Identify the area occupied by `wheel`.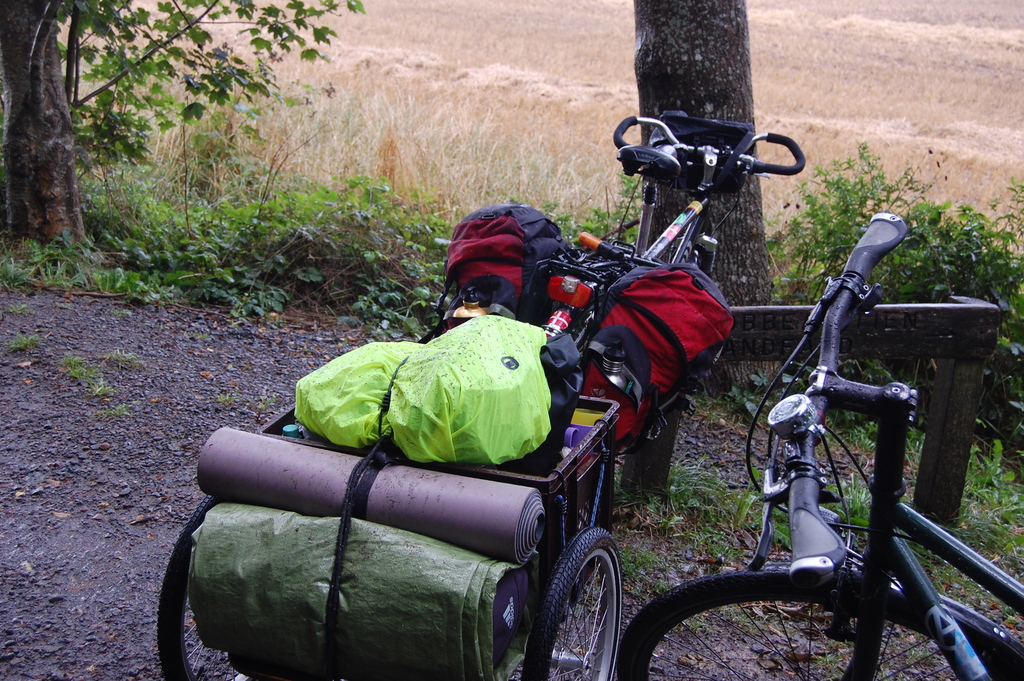
Area: box(154, 493, 253, 680).
